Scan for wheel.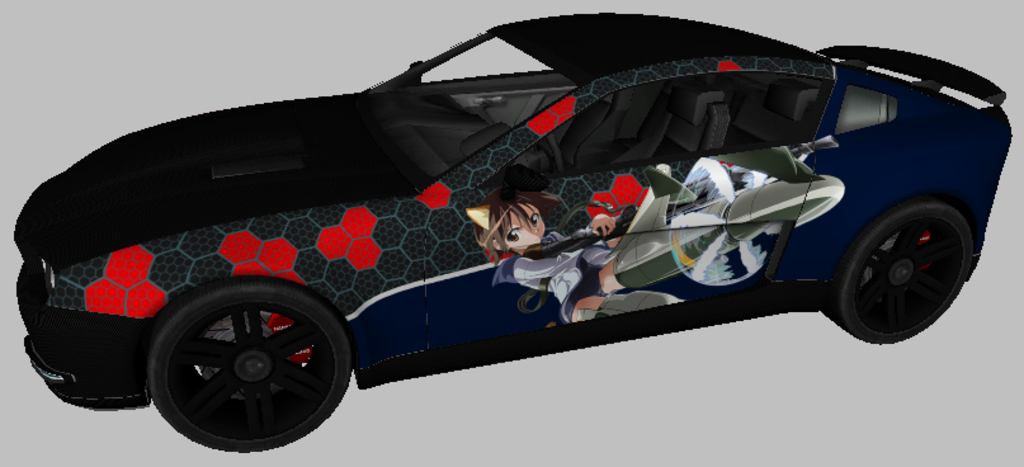
Scan result: [left=836, top=206, right=976, bottom=348].
